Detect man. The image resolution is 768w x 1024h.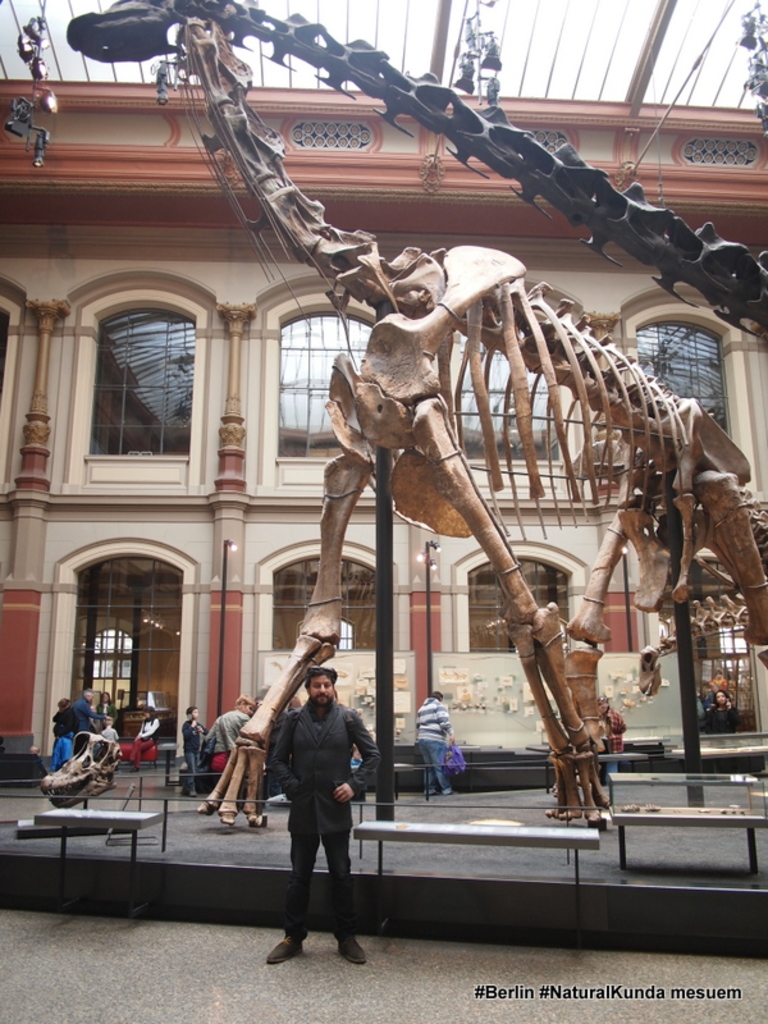
bbox=(419, 687, 460, 791).
